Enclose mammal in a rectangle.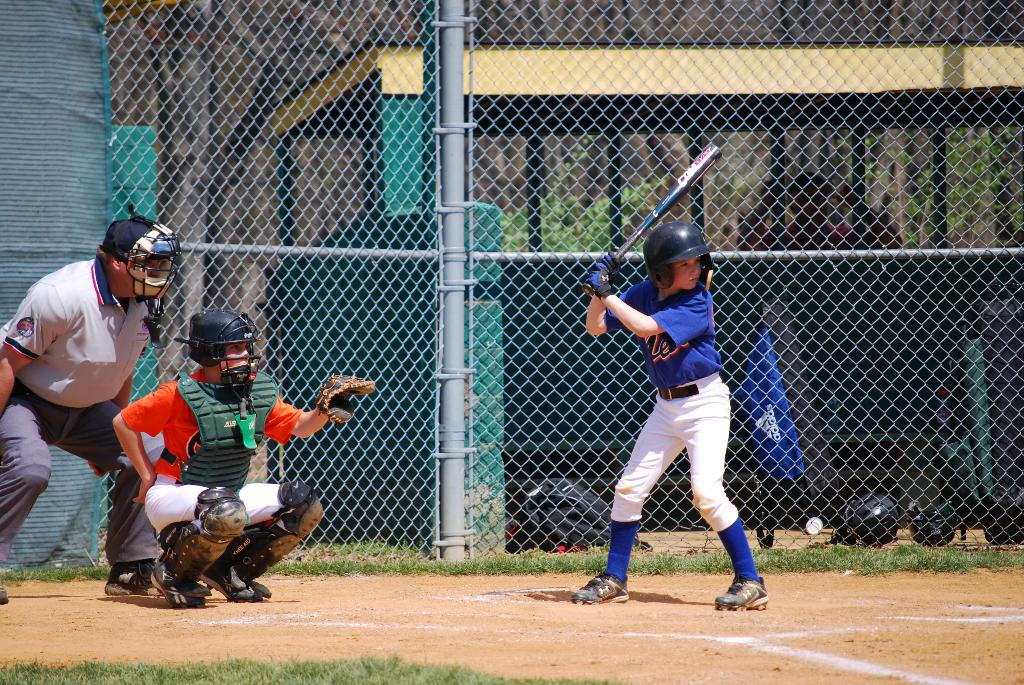
BBox(0, 209, 182, 604).
